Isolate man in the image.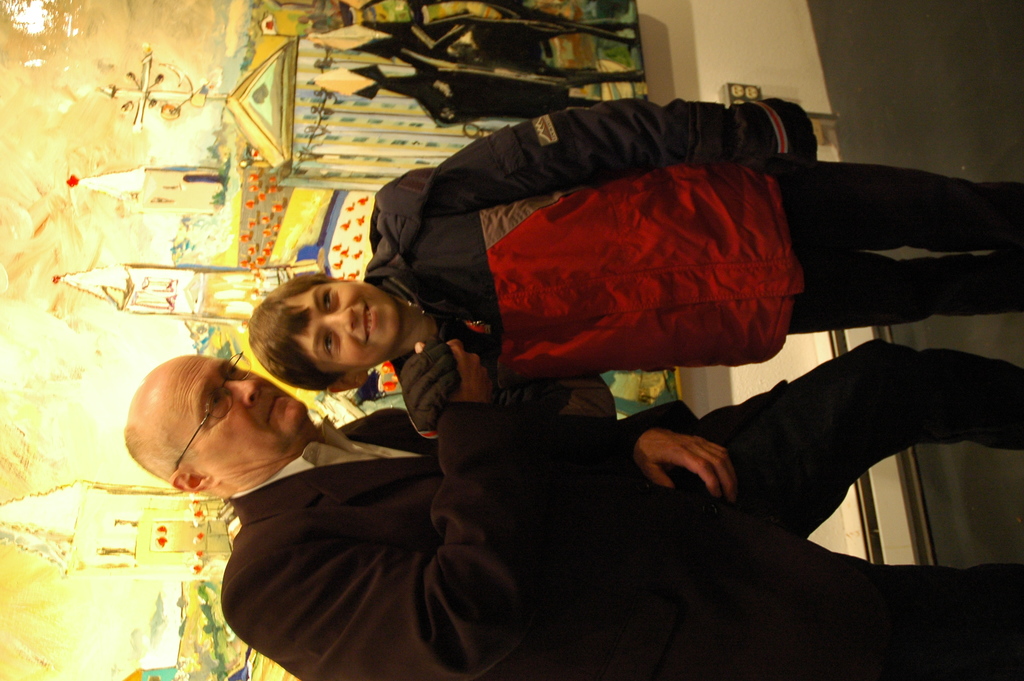
Isolated region: detection(121, 337, 1023, 680).
